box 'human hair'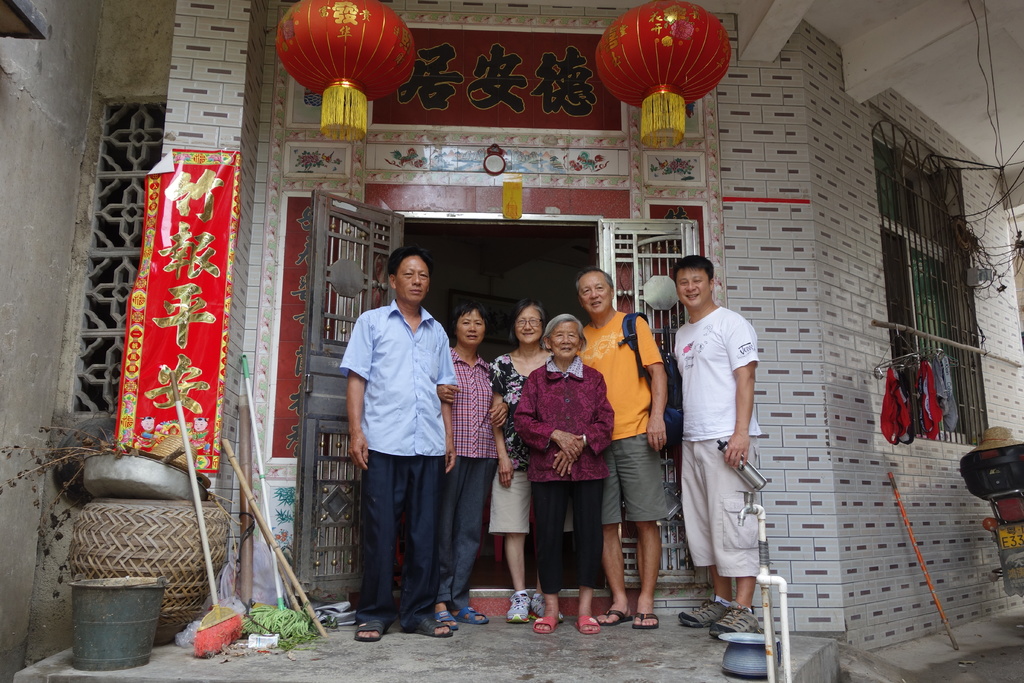
381:242:451:315
